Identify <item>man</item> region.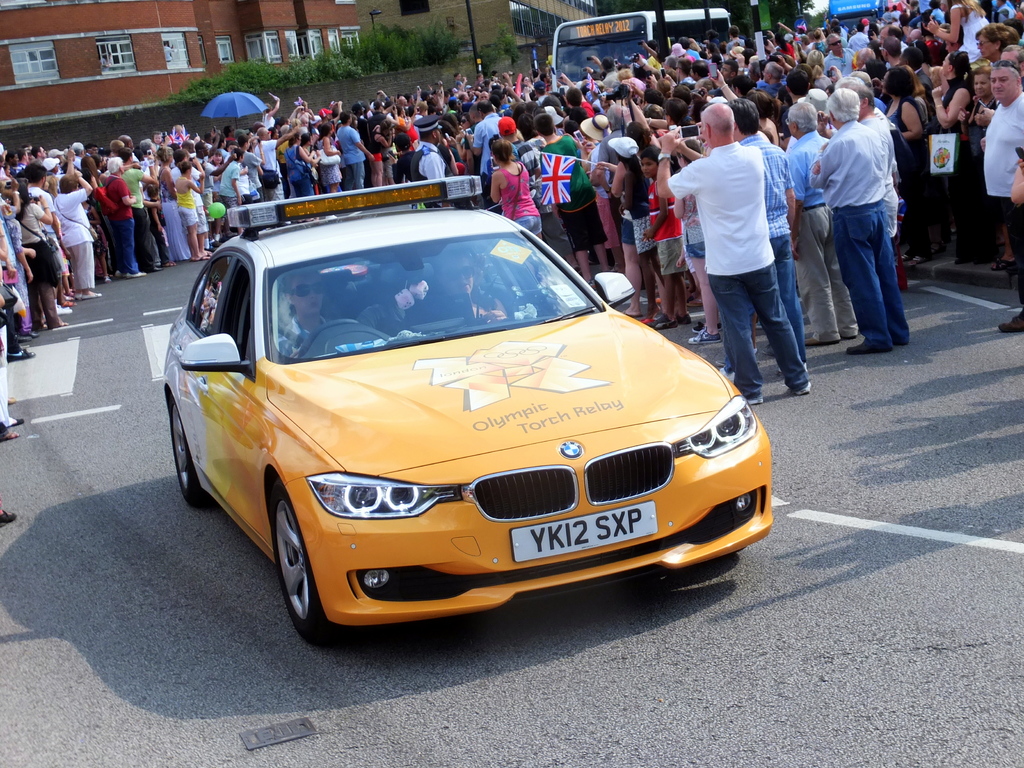
Region: 781 102 858 346.
